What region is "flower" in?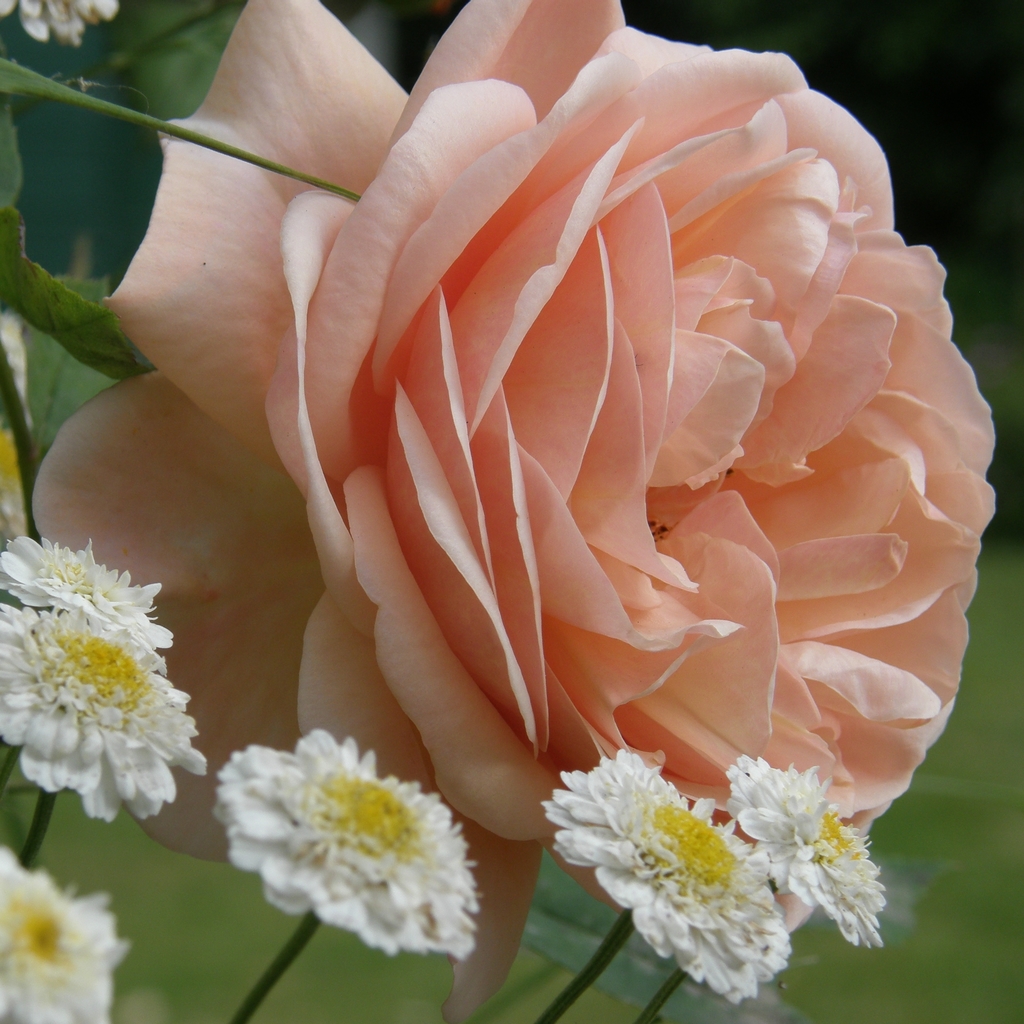
540 755 779 989.
